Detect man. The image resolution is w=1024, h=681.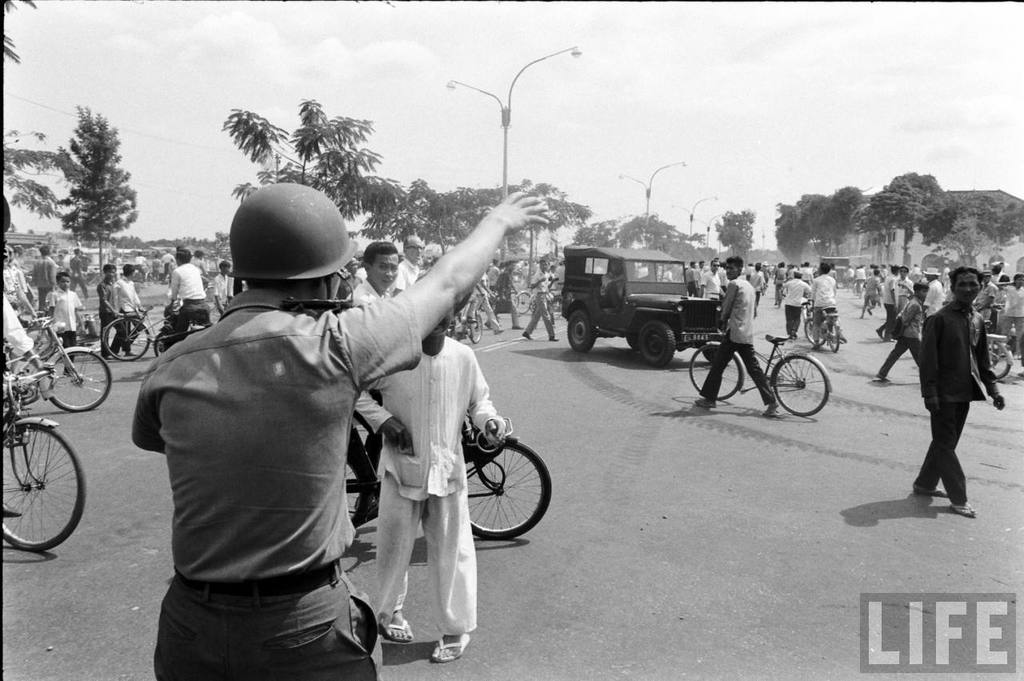
box=[854, 267, 881, 318].
